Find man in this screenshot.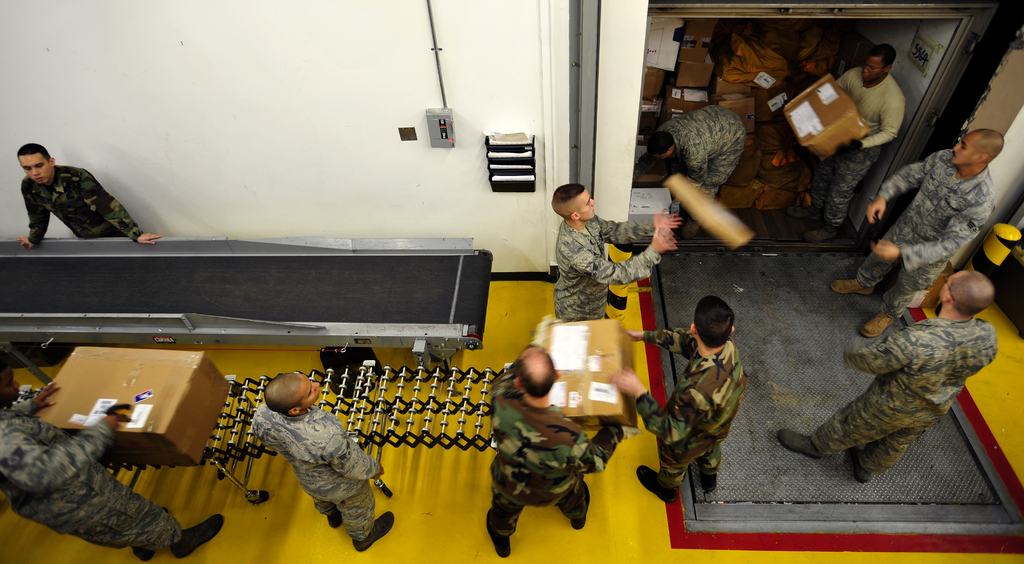
The bounding box for man is bbox=[552, 182, 684, 321].
